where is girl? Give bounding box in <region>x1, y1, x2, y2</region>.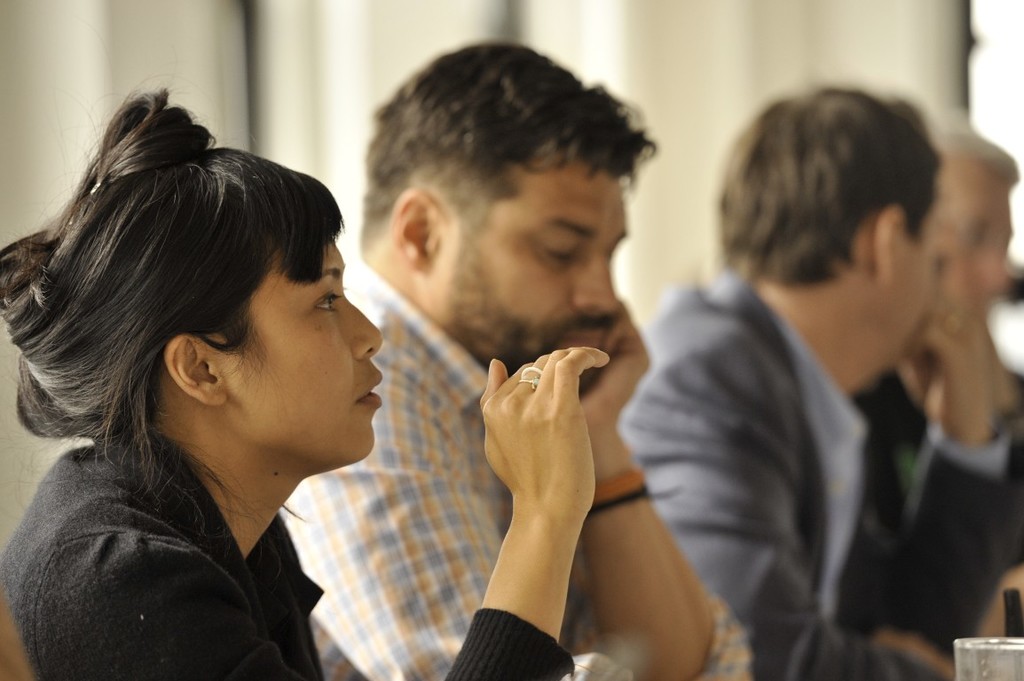
<region>0, 83, 611, 680</region>.
